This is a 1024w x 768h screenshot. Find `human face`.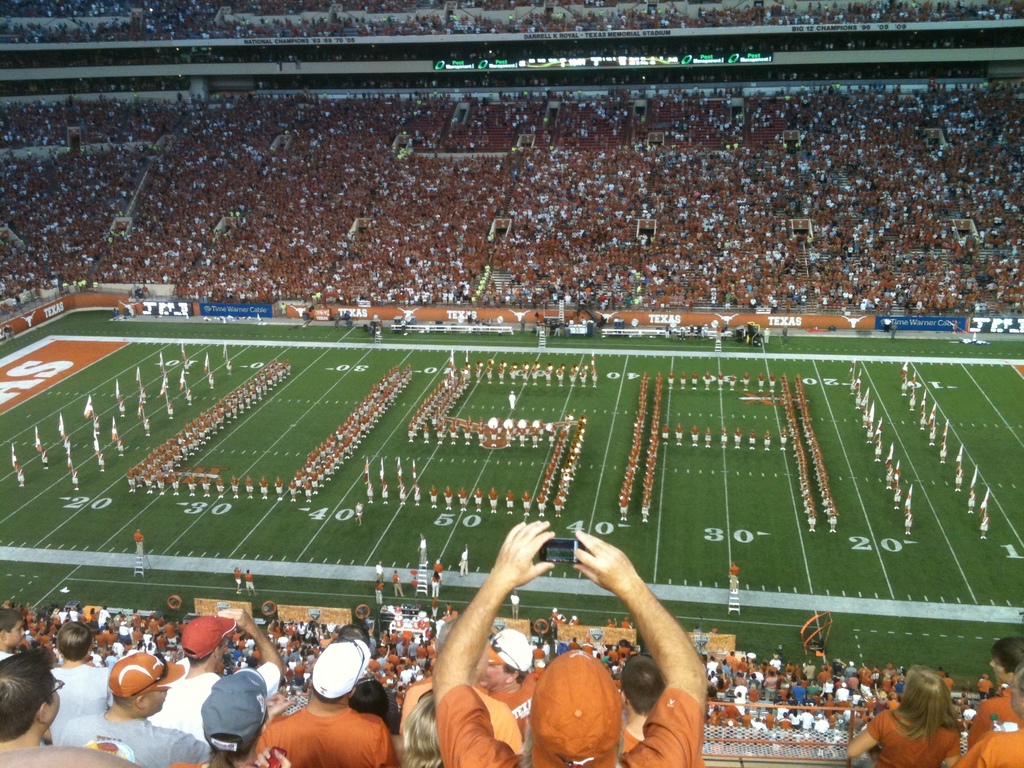
Bounding box: {"left": 483, "top": 663, "right": 504, "bottom": 687}.
